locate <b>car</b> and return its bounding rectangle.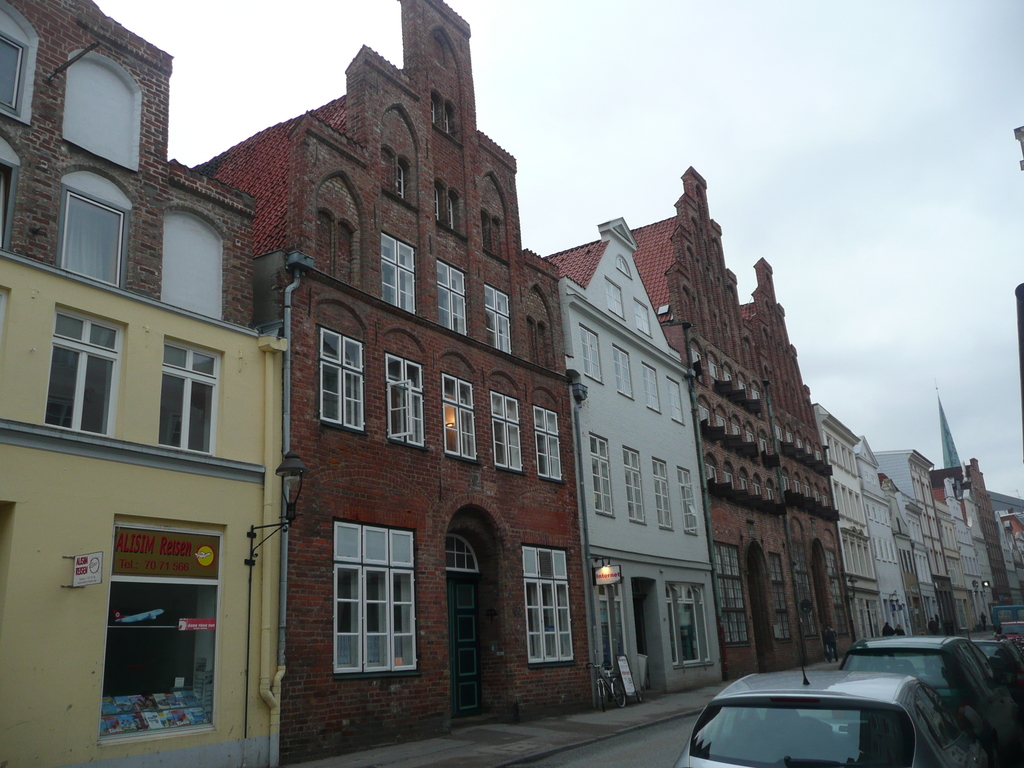
rect(842, 620, 1016, 767).
